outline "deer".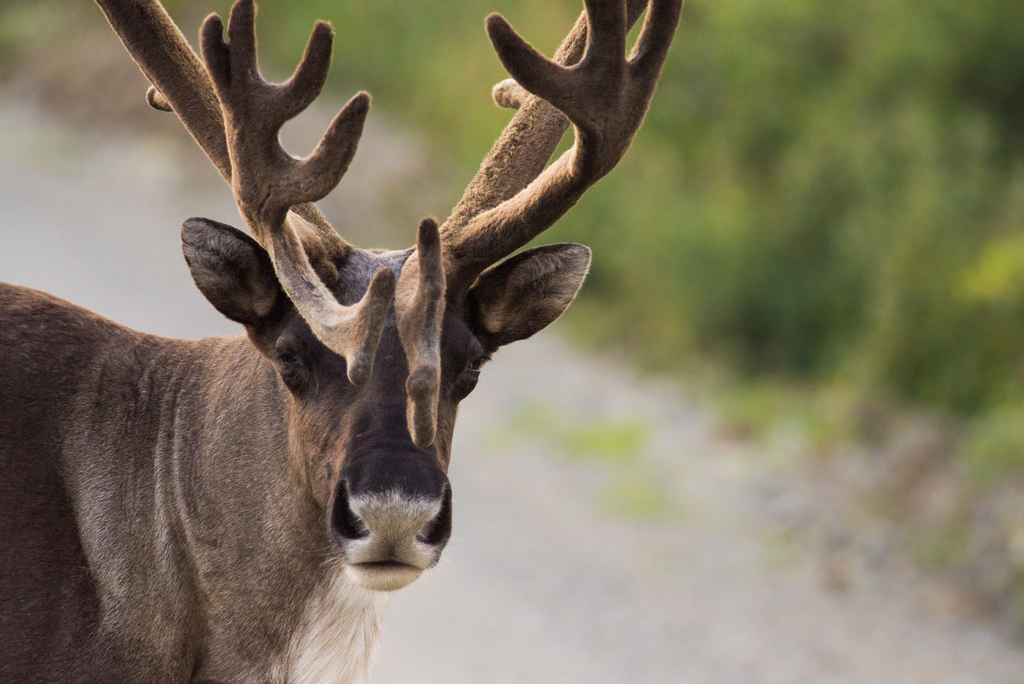
Outline: <bbox>0, 0, 684, 683</bbox>.
